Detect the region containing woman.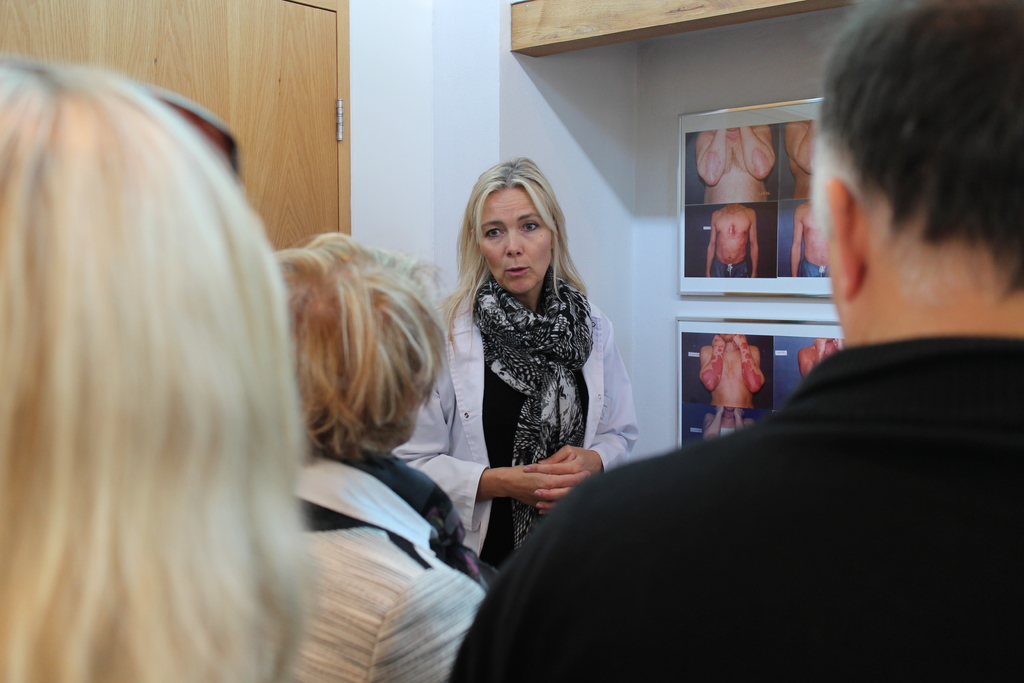
[left=0, top=52, right=320, bottom=682].
